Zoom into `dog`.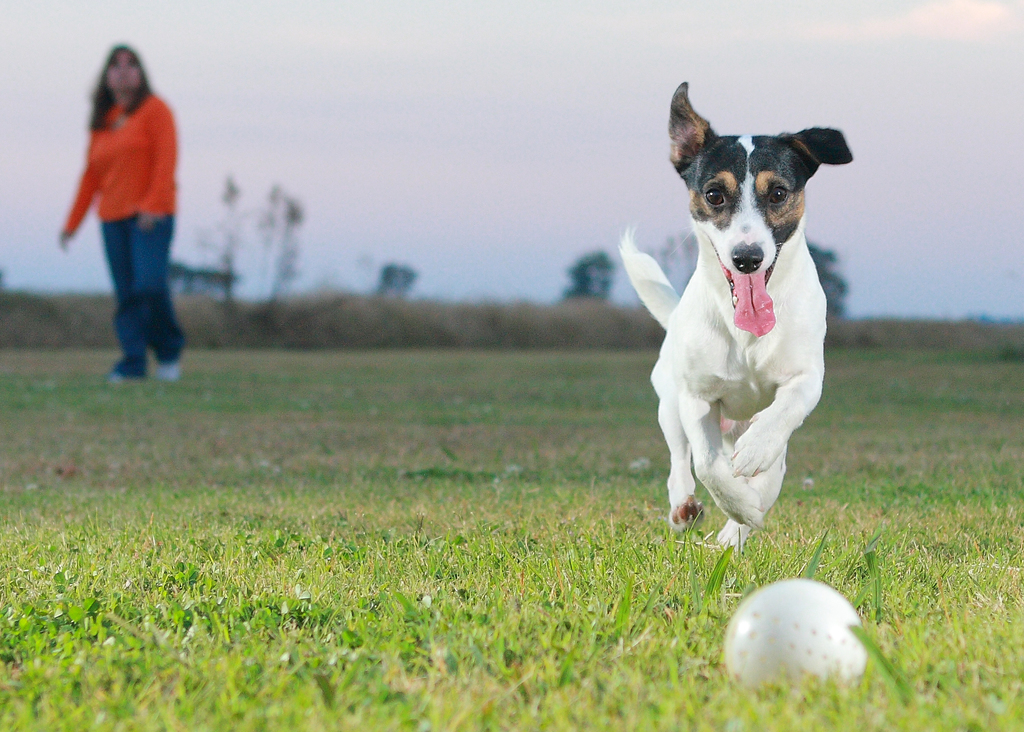
Zoom target: bbox(614, 81, 855, 548).
